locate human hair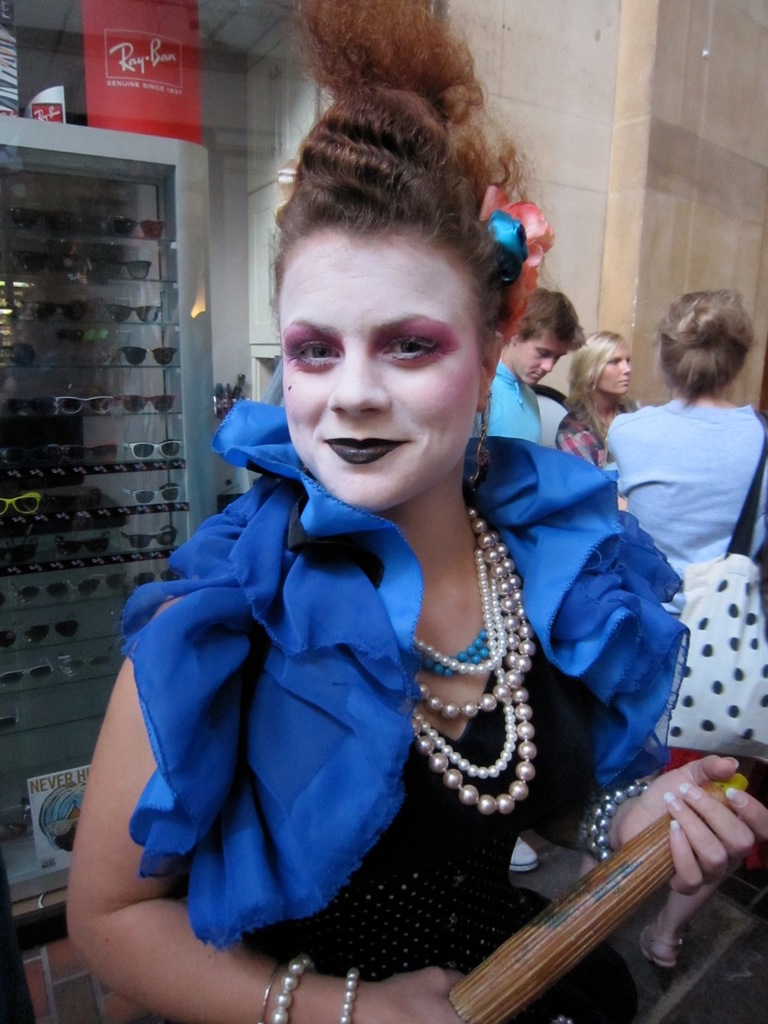
box(562, 332, 625, 450)
